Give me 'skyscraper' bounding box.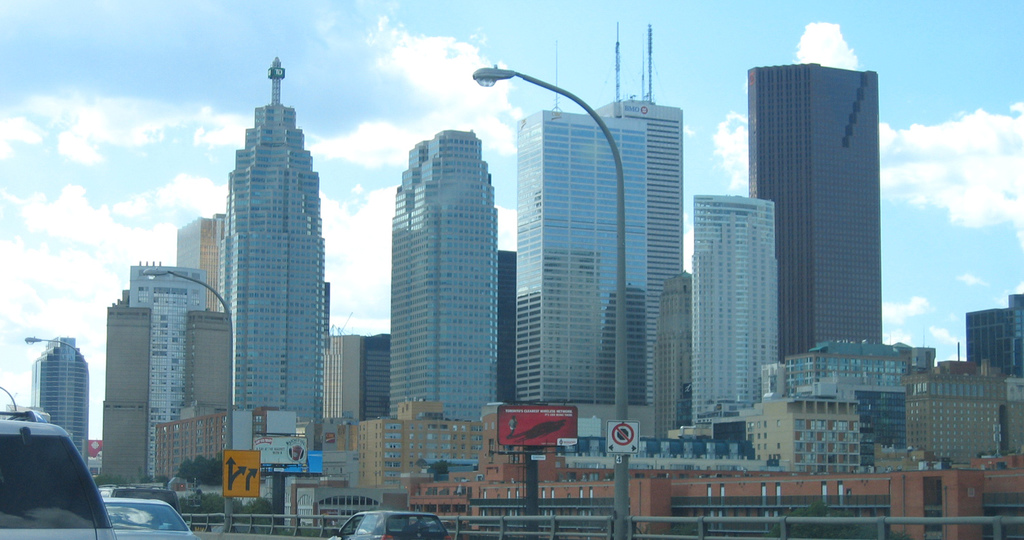
BBox(494, 248, 528, 414).
